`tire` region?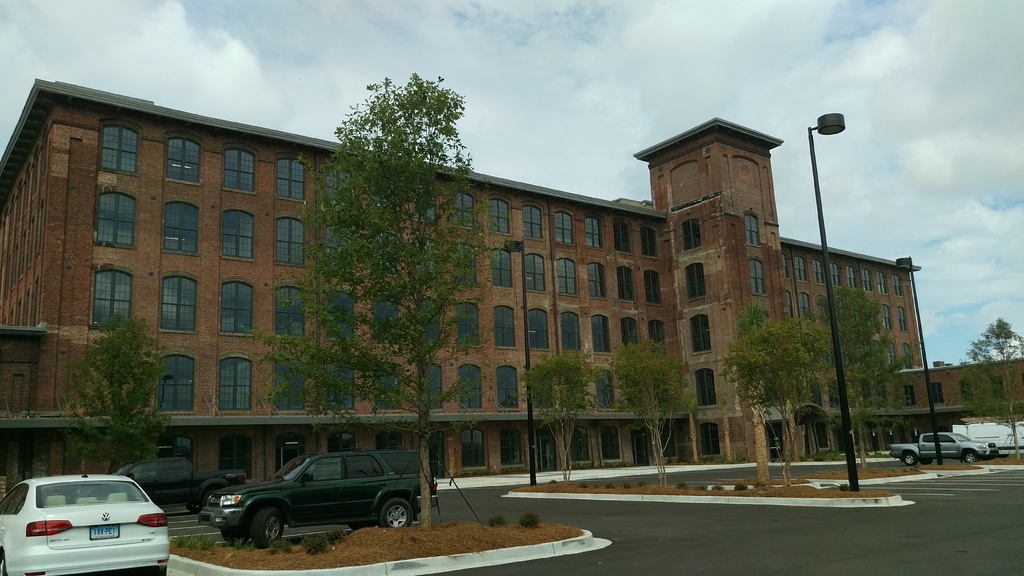
pyautogui.locateOnScreen(251, 505, 281, 546)
